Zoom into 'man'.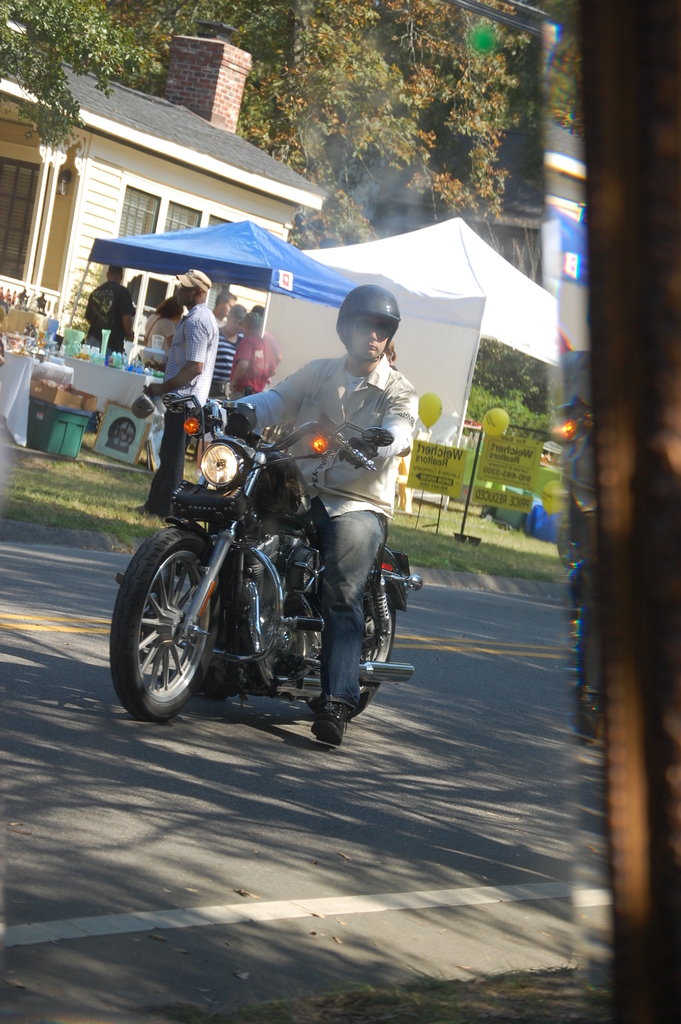
Zoom target: (left=109, top=235, right=432, bottom=759).
